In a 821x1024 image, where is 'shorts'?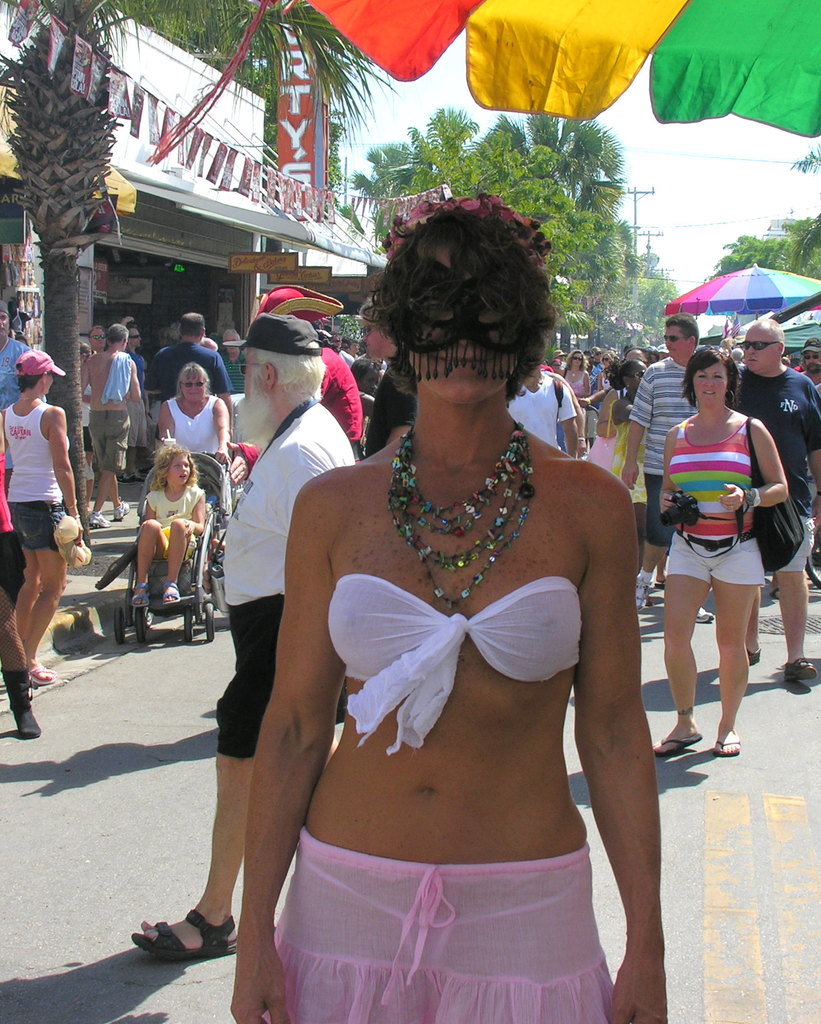
[0,532,25,595].
